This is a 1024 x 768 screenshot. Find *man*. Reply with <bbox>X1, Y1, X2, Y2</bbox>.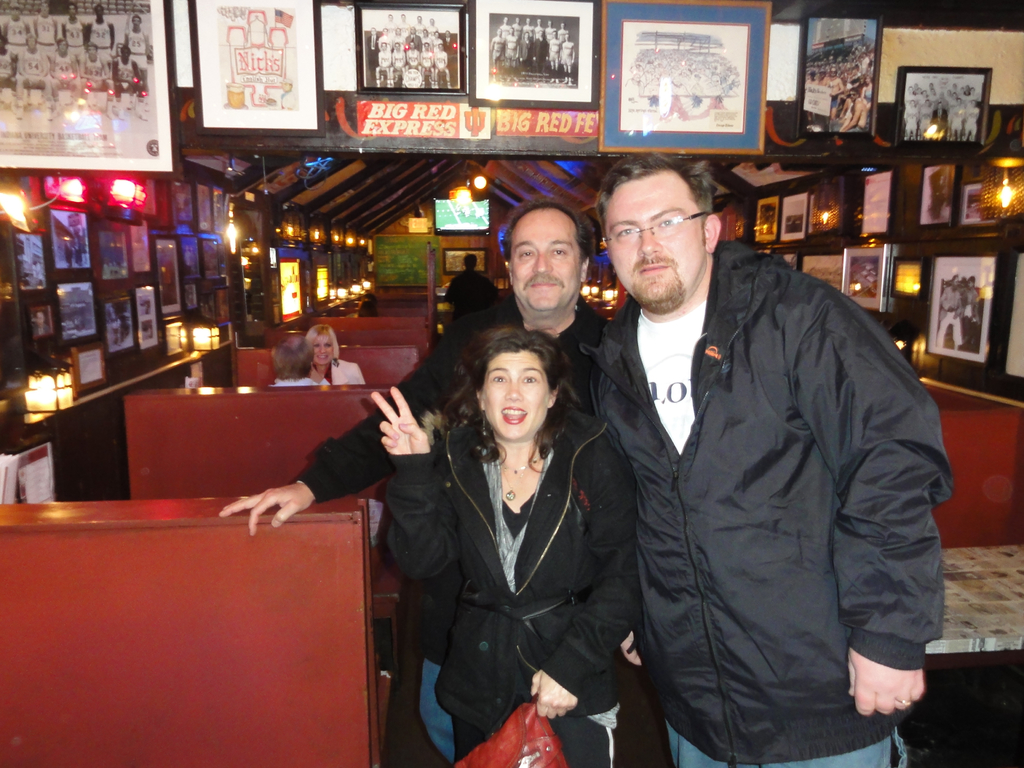
<bbox>141, 52, 150, 95</bbox>.
